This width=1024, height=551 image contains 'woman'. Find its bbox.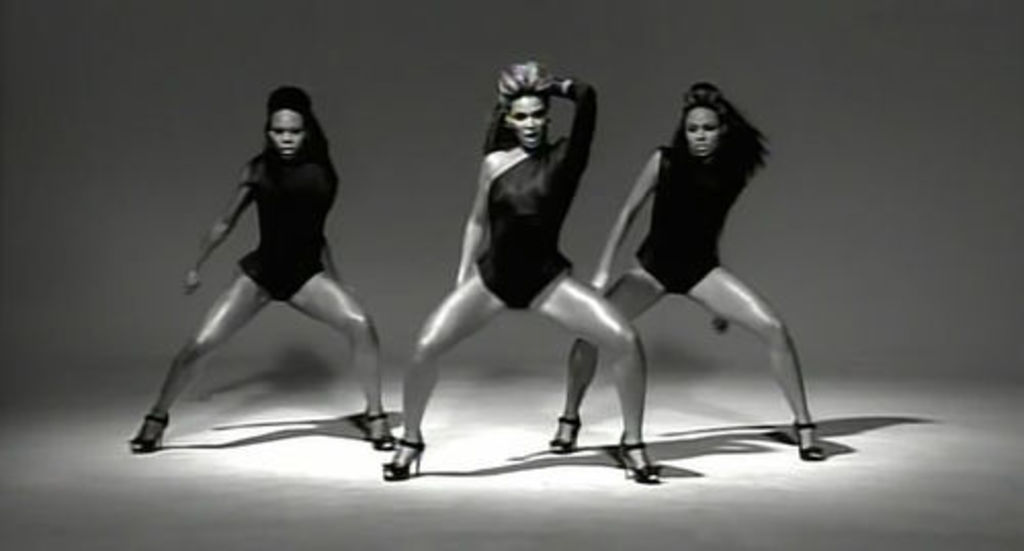
<region>125, 84, 399, 455</region>.
